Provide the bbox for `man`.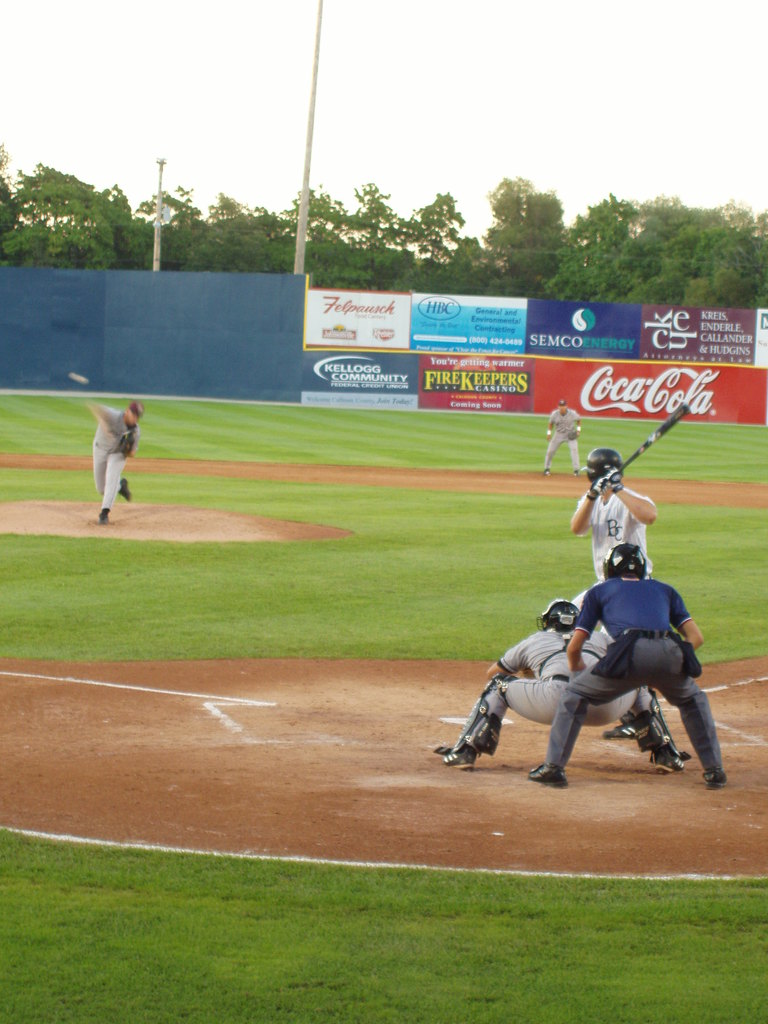
left=541, top=399, right=585, bottom=478.
